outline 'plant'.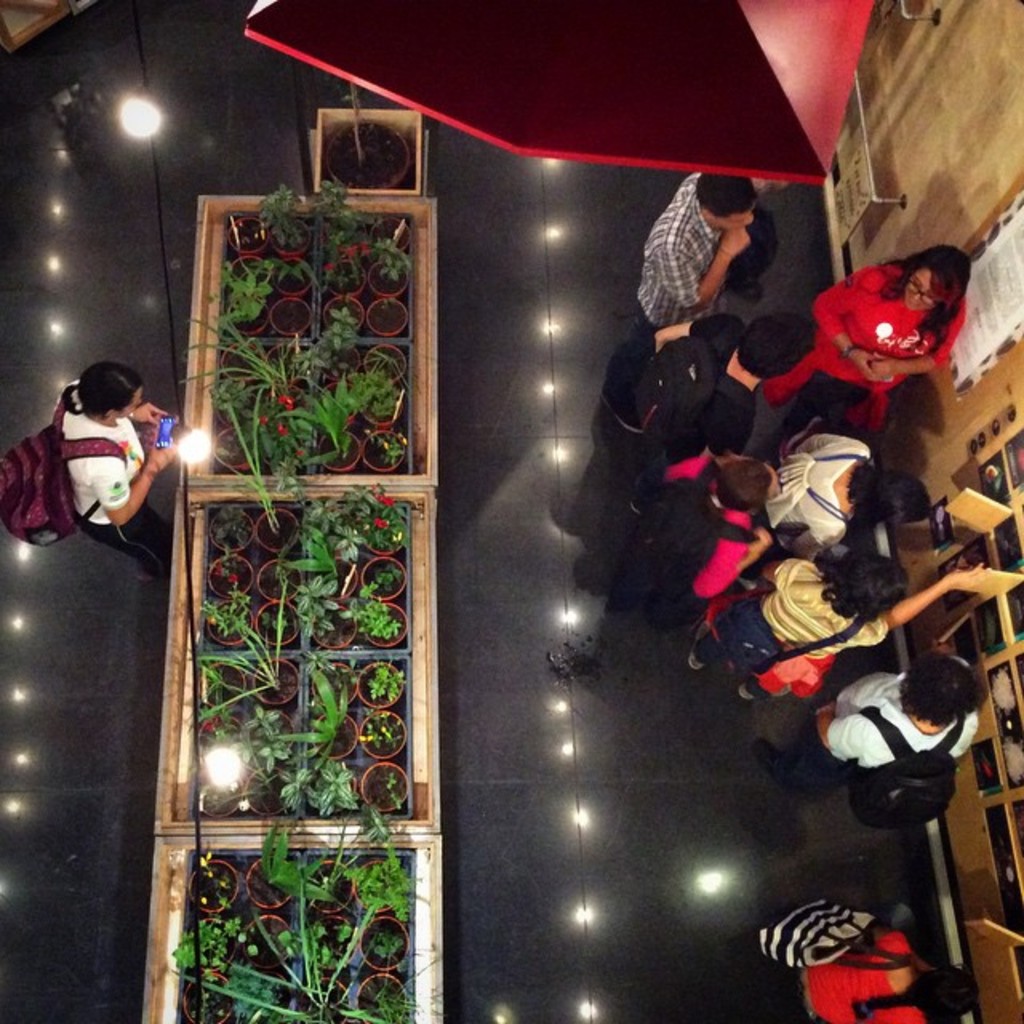
Outline: (left=341, top=846, right=413, bottom=941).
